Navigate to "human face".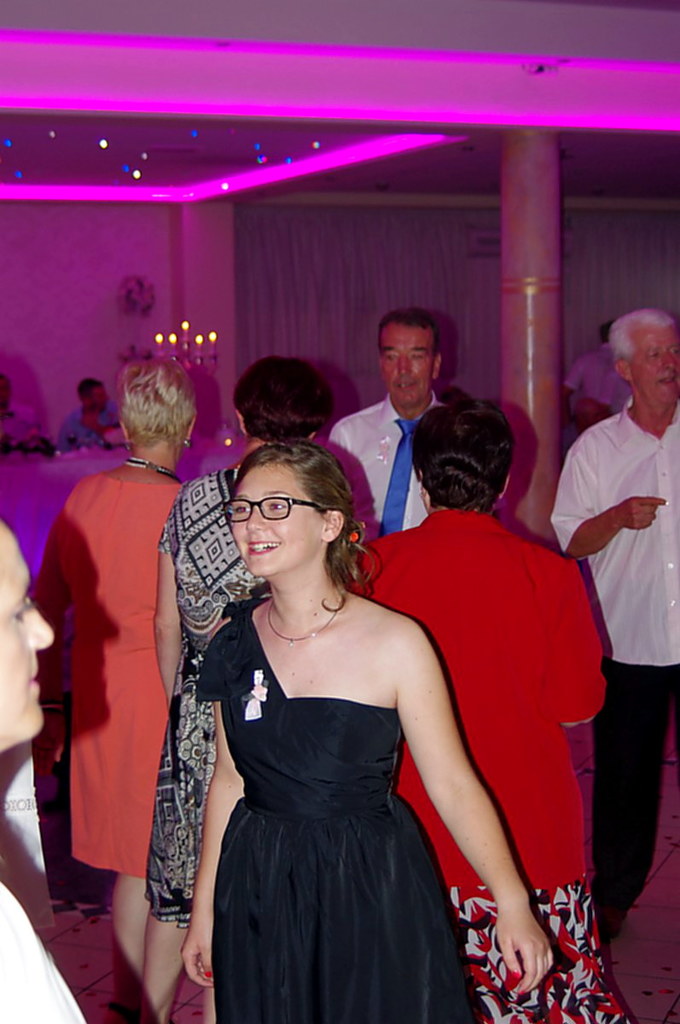
Navigation target: <bbox>381, 321, 435, 404</bbox>.
